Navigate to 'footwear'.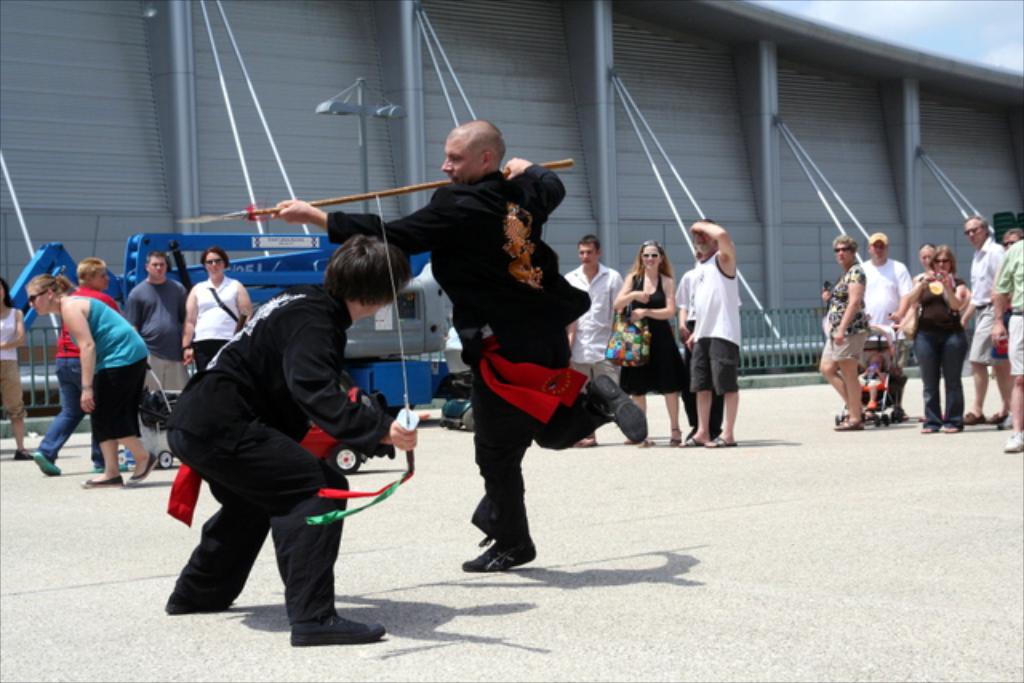
Navigation target: BBox(14, 445, 42, 459).
